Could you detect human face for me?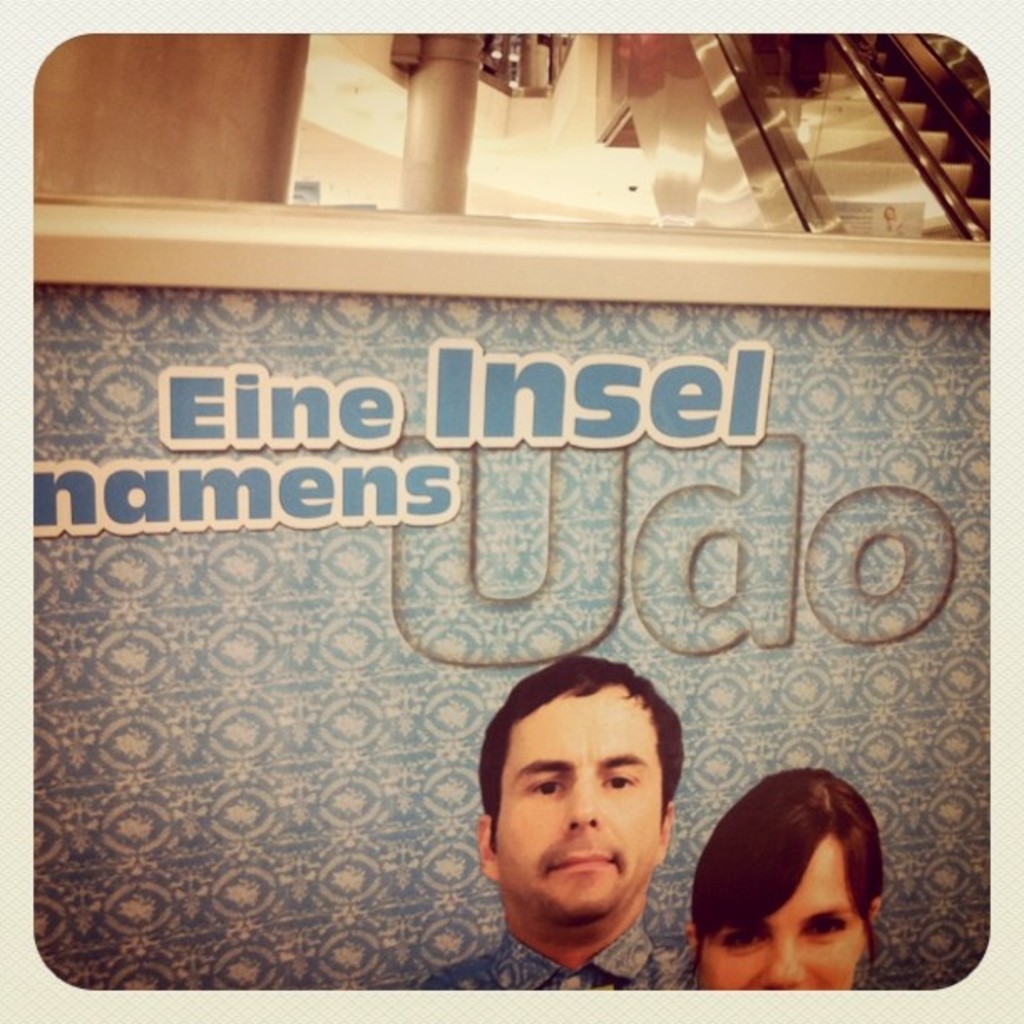
Detection result: x1=701, y1=830, x2=865, y2=987.
